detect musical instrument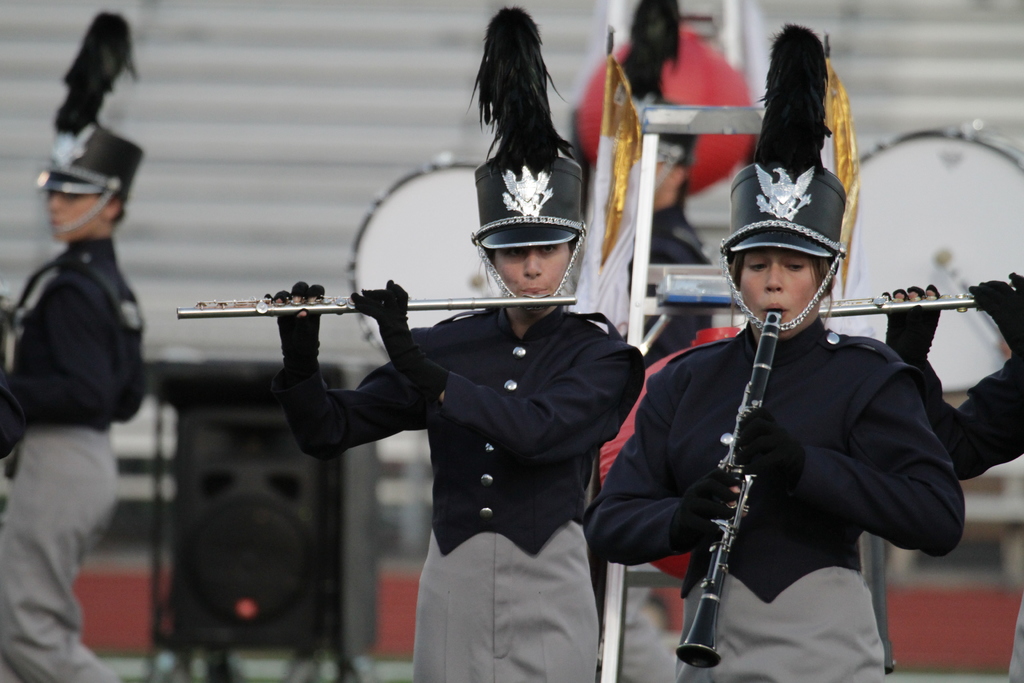
(179, 292, 579, 322)
